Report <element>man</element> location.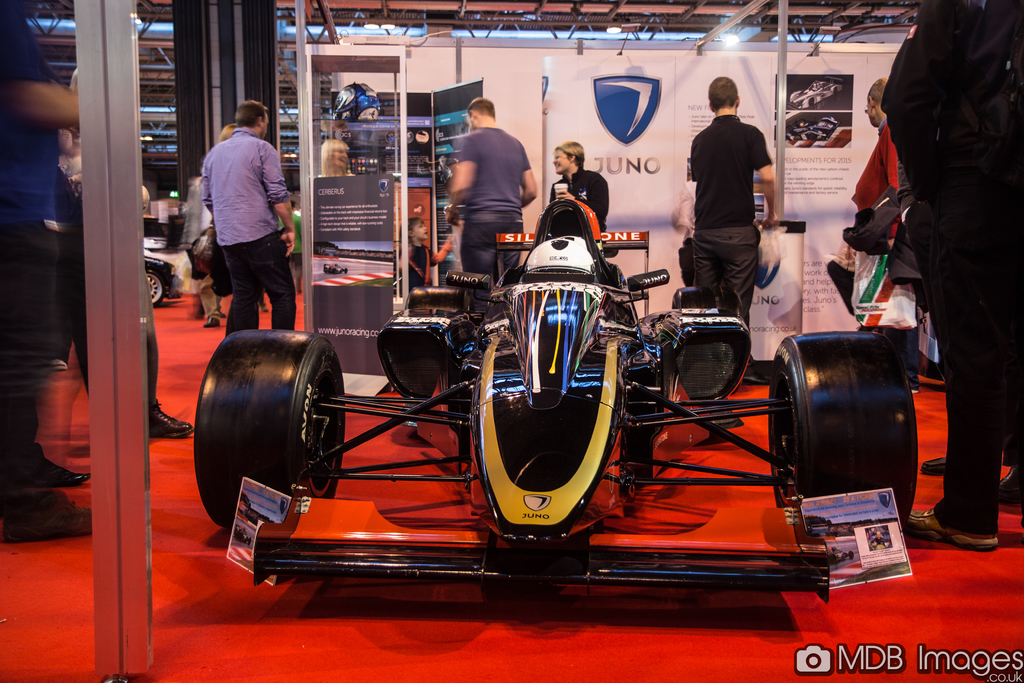
Report: <box>551,137,607,237</box>.
